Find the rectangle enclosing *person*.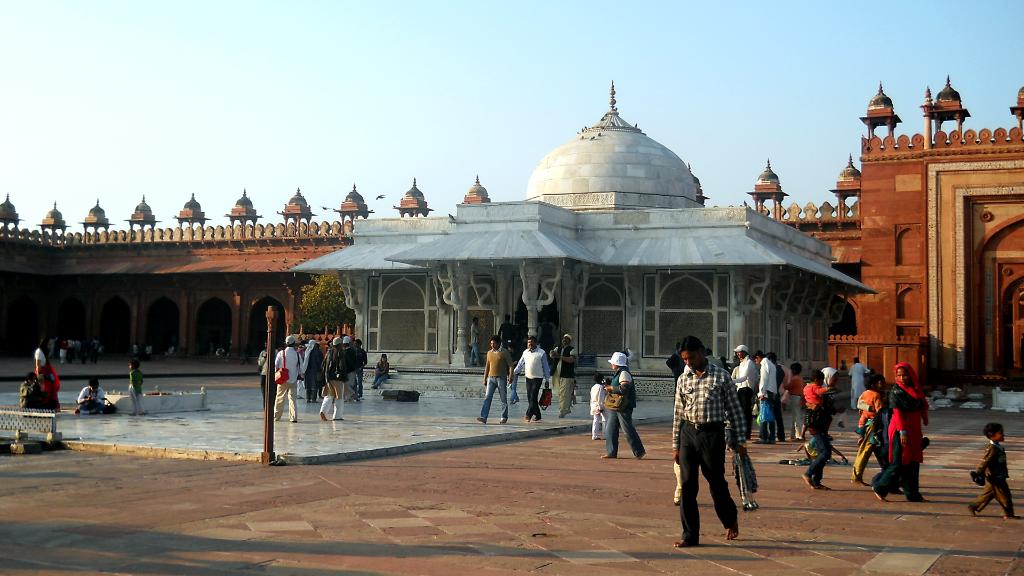
[x1=600, y1=351, x2=641, y2=465].
